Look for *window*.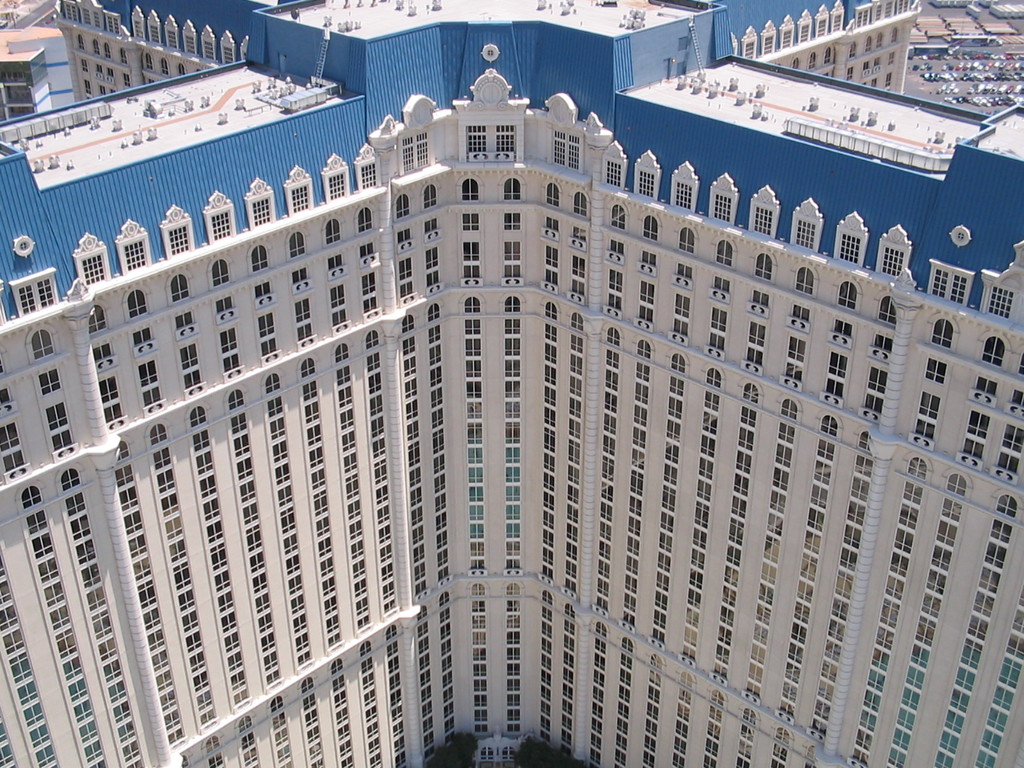
Found: (x1=993, y1=284, x2=1011, y2=321).
